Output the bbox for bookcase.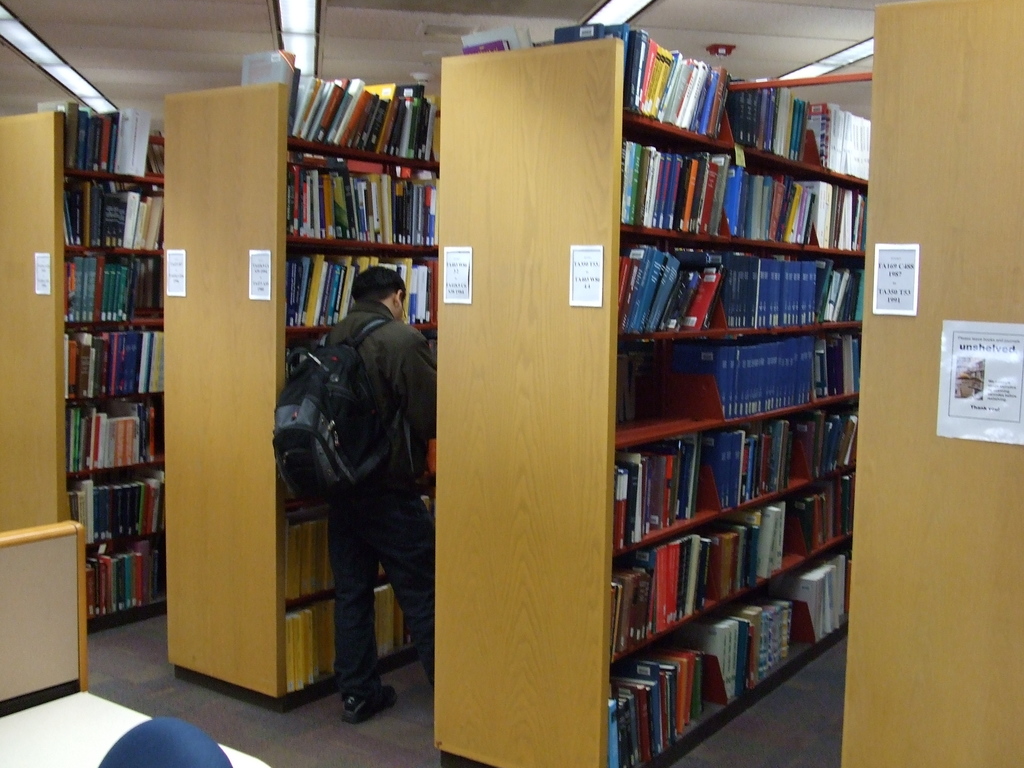
(x1=163, y1=47, x2=438, y2=717).
